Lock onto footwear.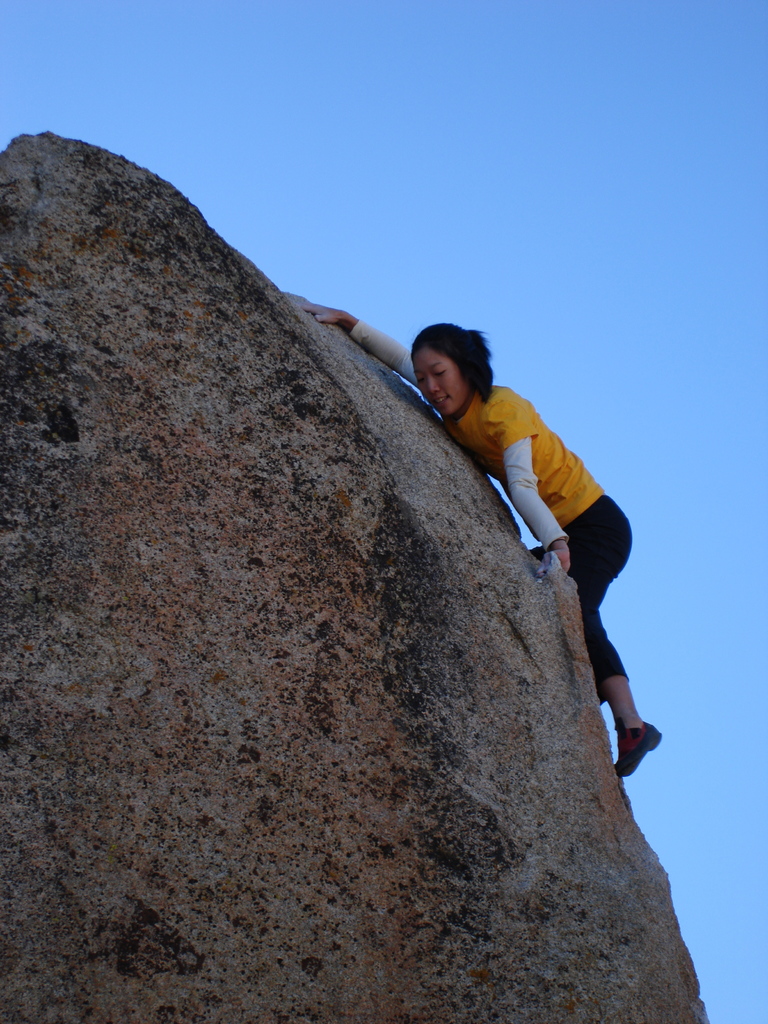
Locked: bbox=(615, 723, 659, 777).
